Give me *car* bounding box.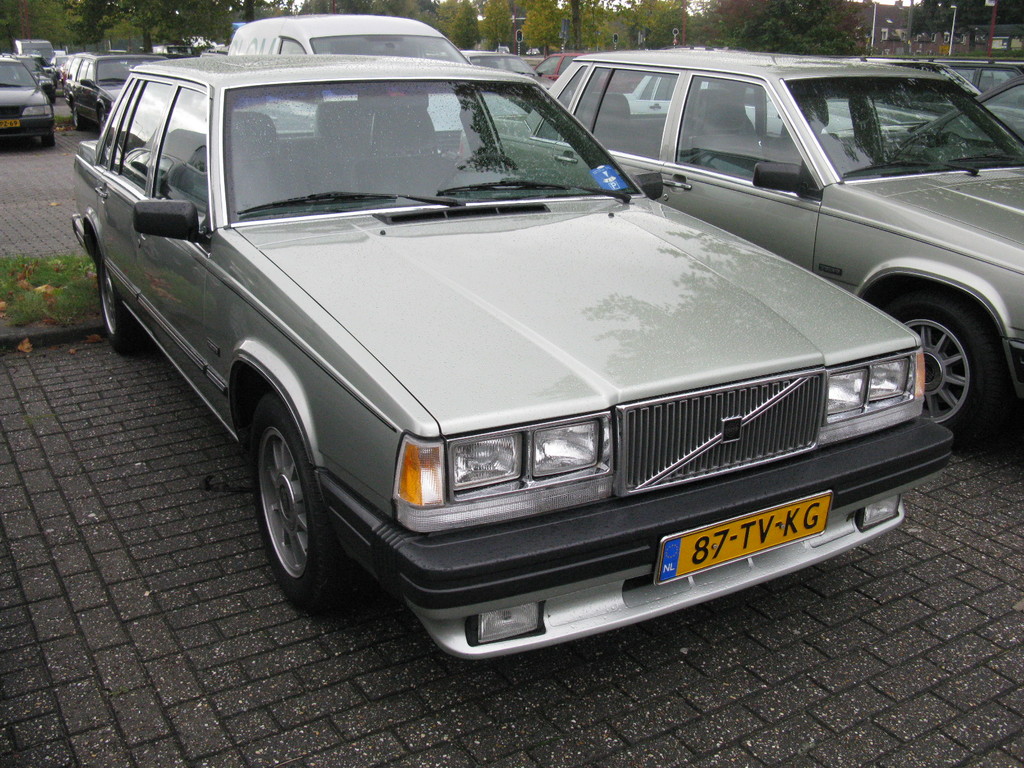
bbox(849, 71, 1023, 166).
